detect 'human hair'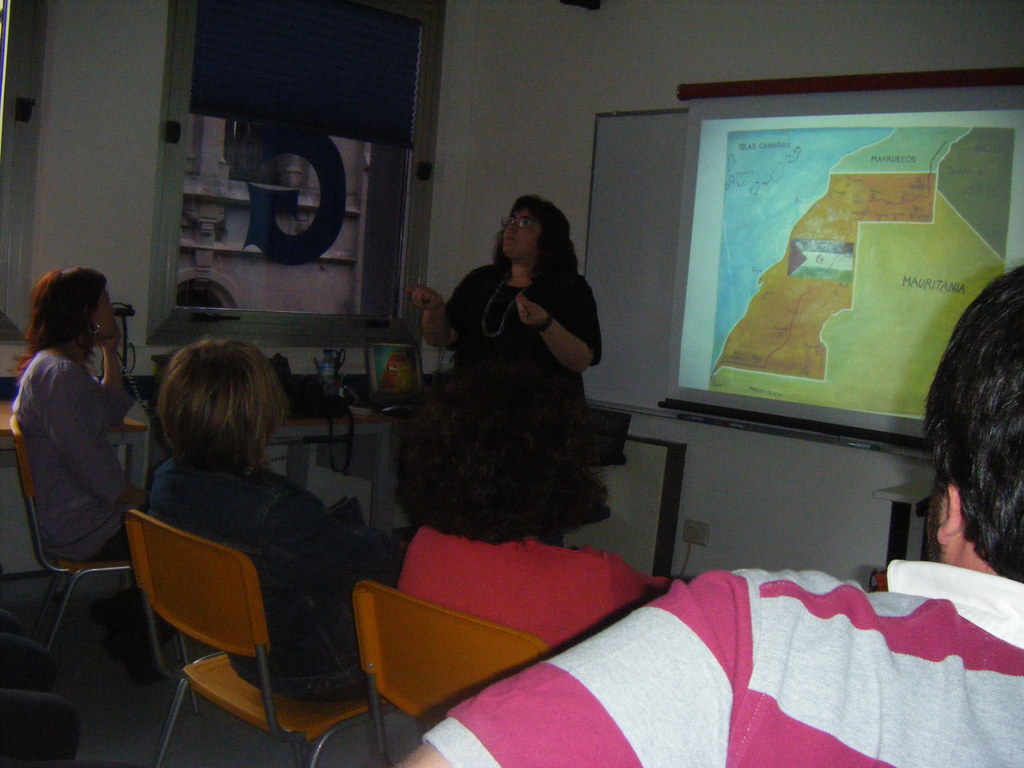
box(492, 190, 580, 309)
